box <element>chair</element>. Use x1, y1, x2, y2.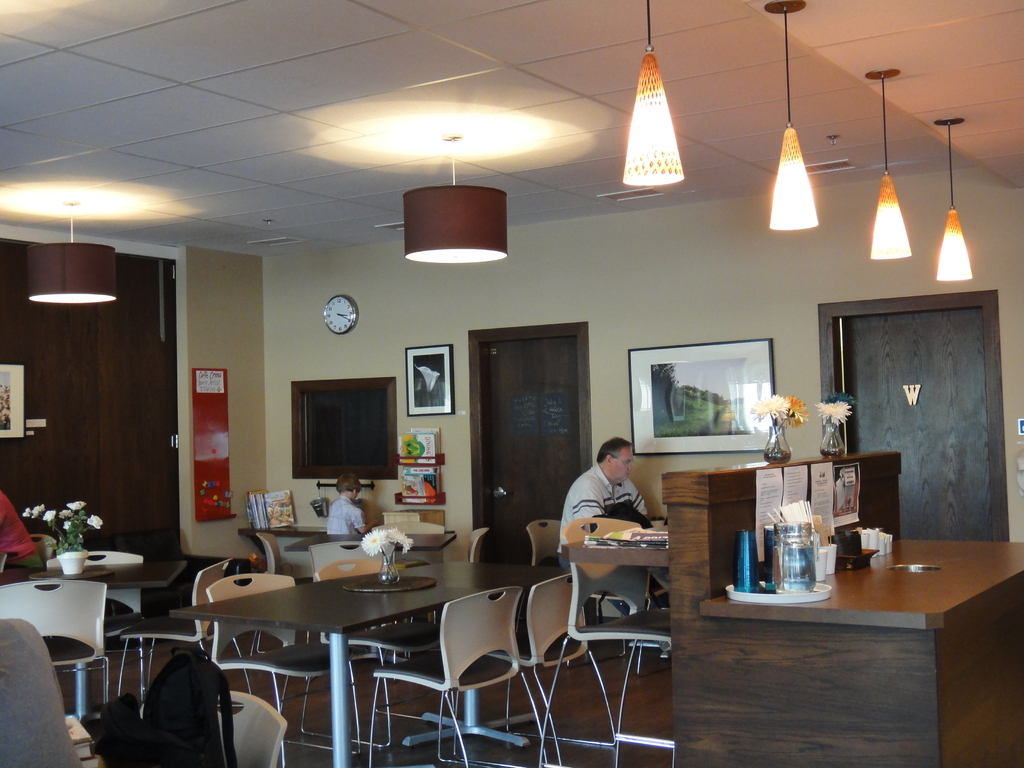
45, 550, 148, 704.
